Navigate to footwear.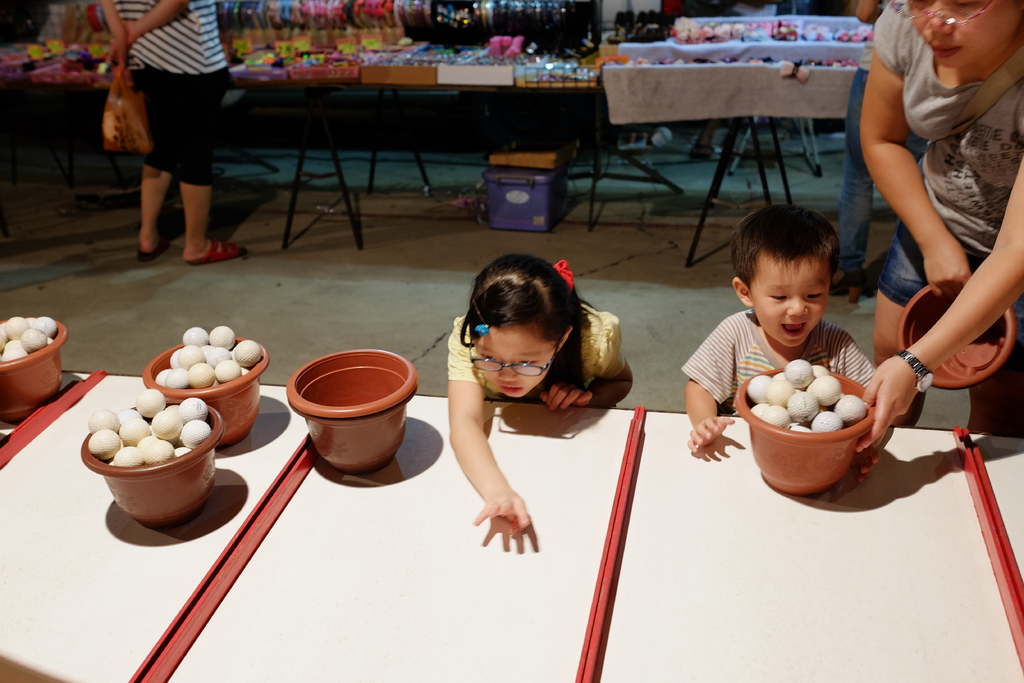
Navigation target: bbox=[688, 143, 717, 158].
